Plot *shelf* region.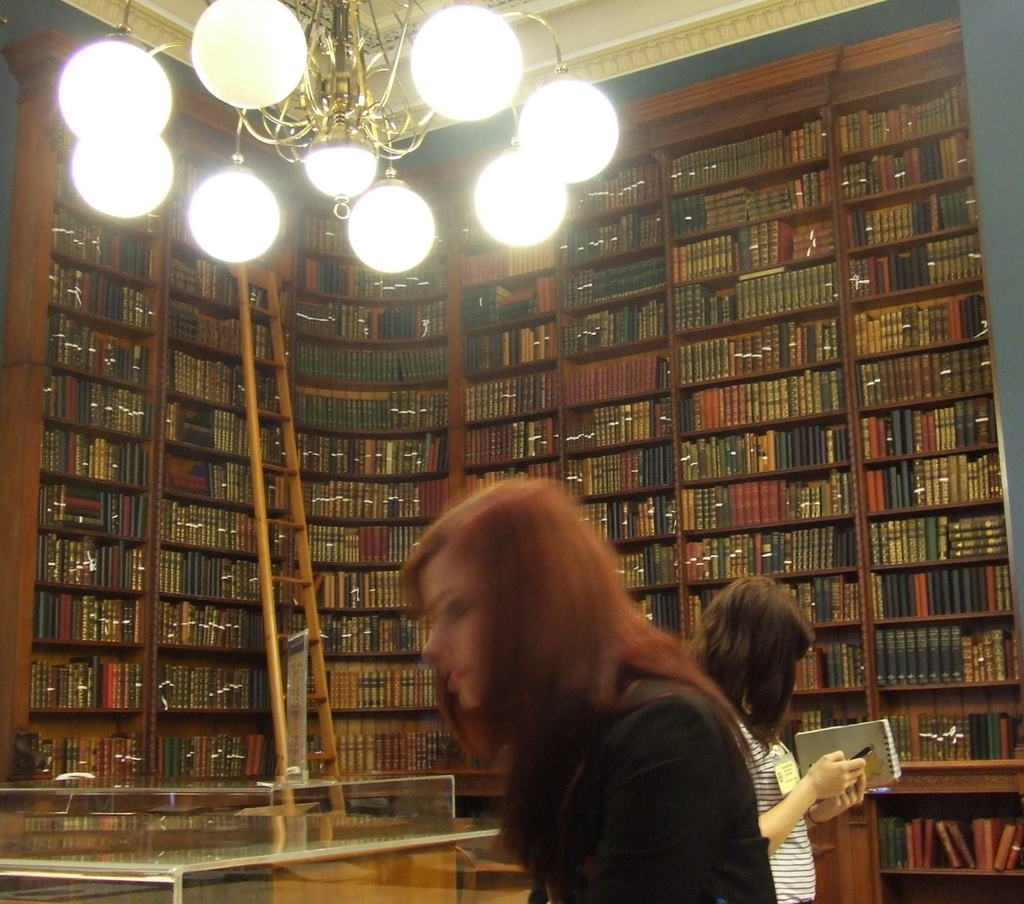
Plotted at detection(581, 485, 687, 555).
